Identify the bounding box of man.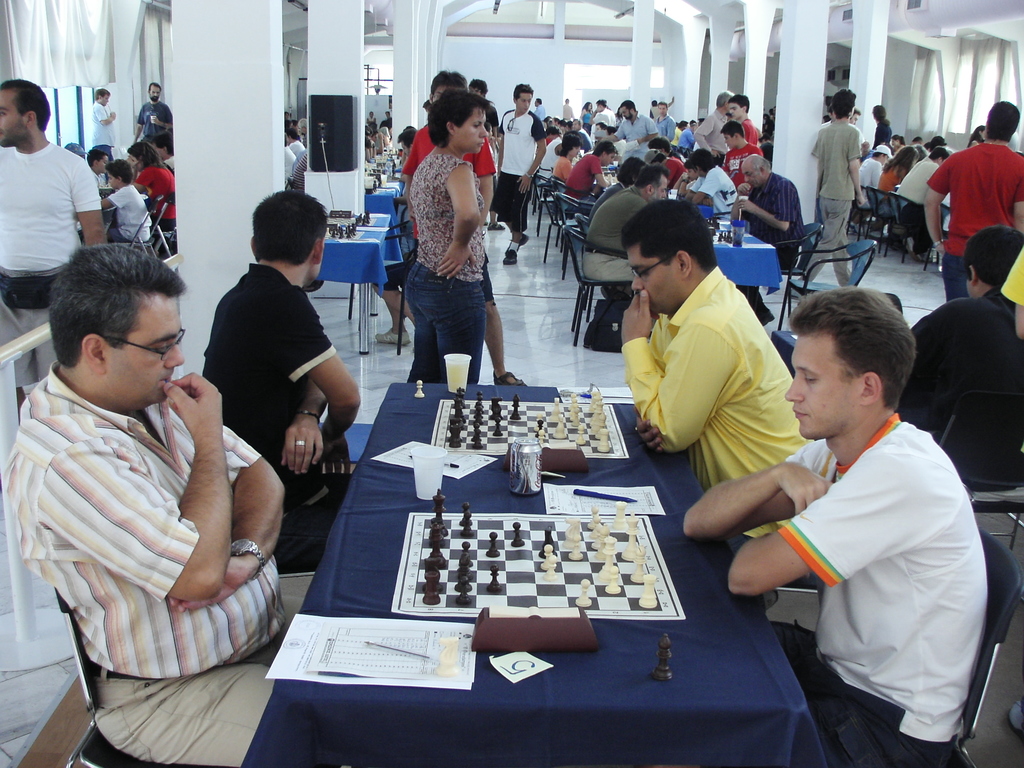
599/99/657/159.
